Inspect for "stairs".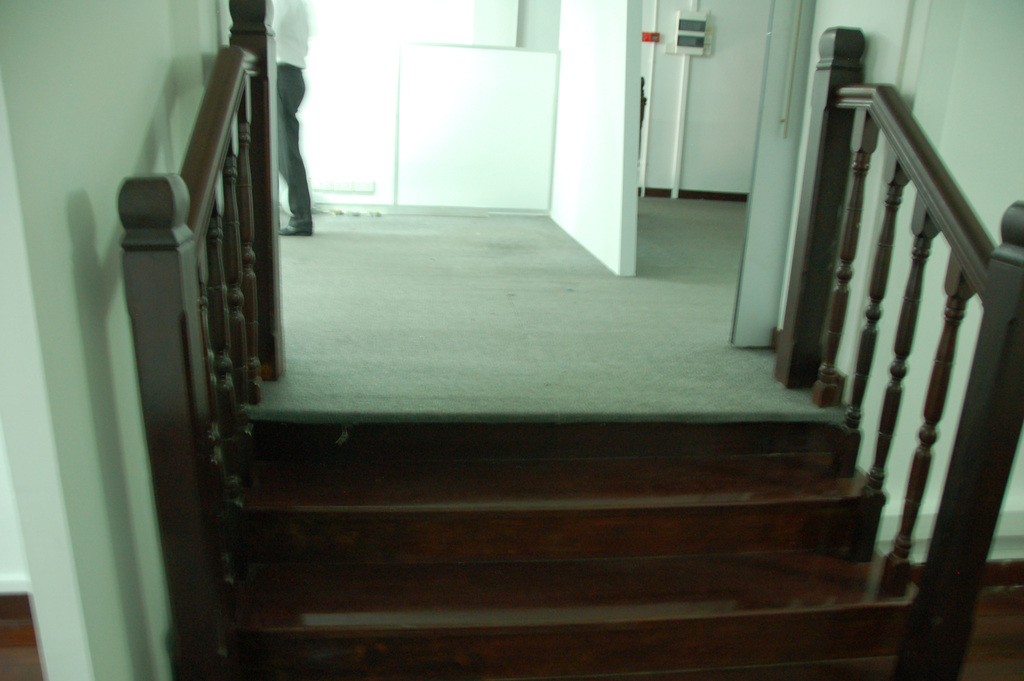
Inspection: bbox(246, 402, 920, 680).
